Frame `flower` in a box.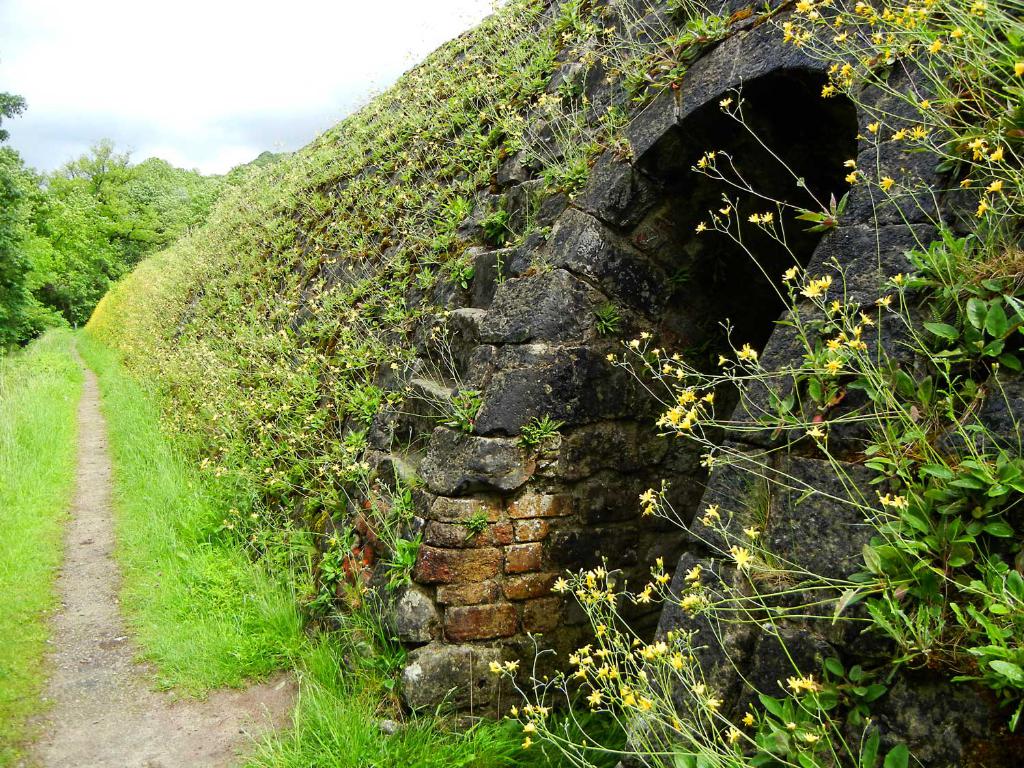
720/725/738/748.
